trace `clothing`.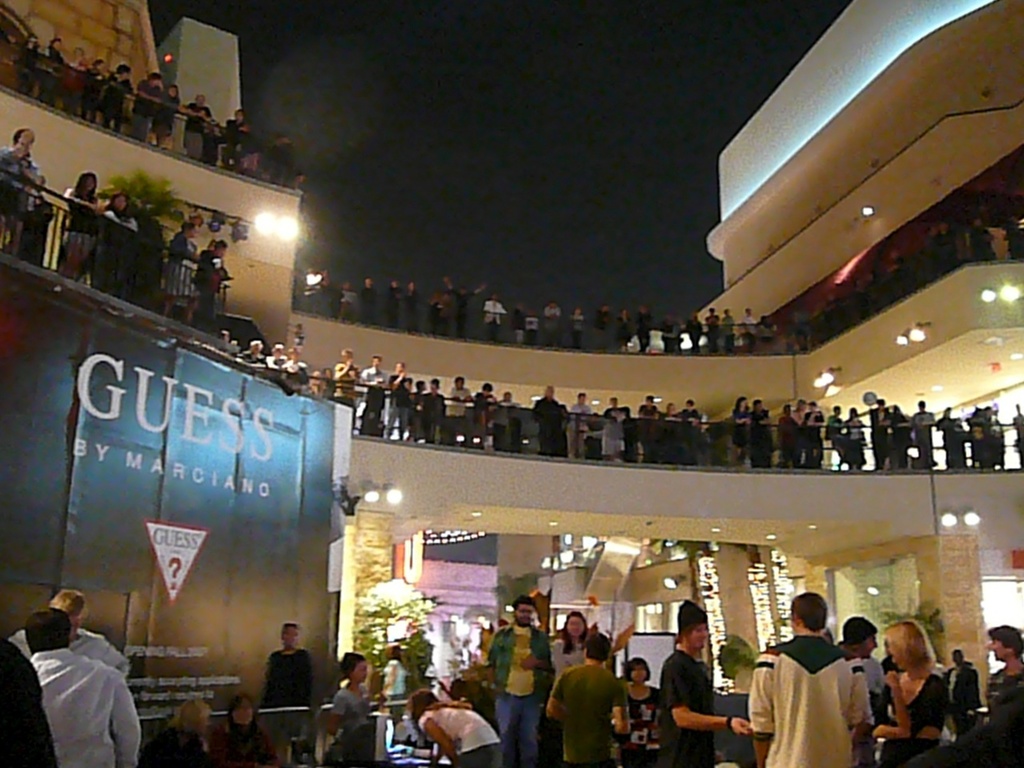
Traced to {"x1": 660, "y1": 318, "x2": 684, "y2": 346}.
